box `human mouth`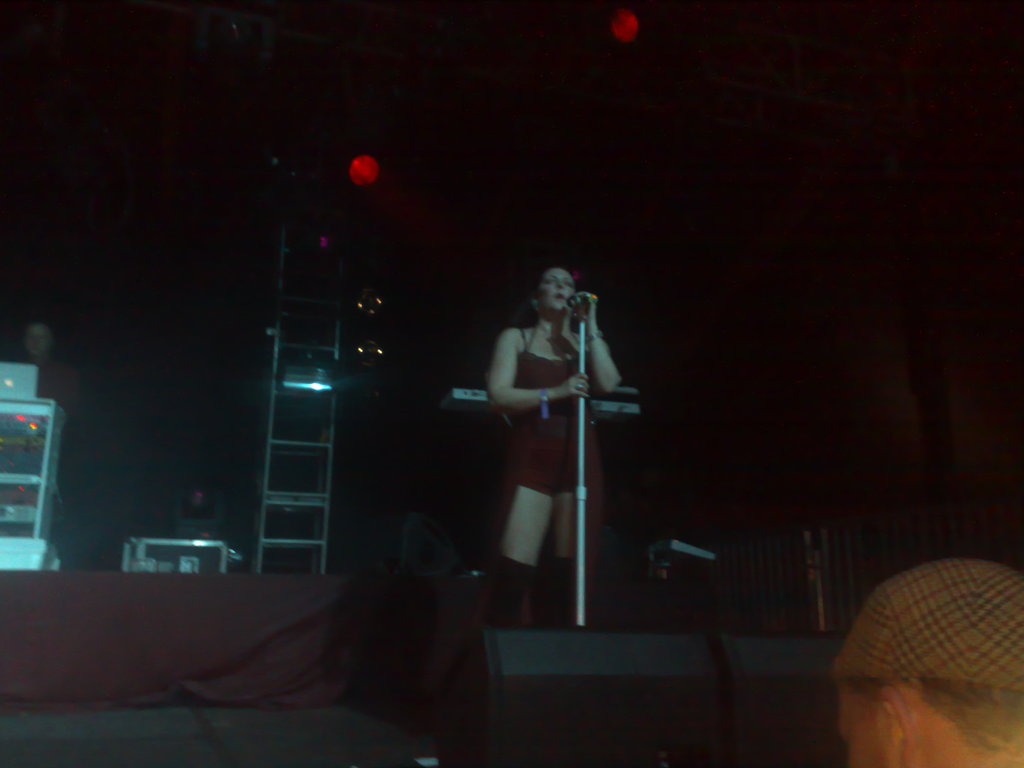
(552, 290, 569, 302)
